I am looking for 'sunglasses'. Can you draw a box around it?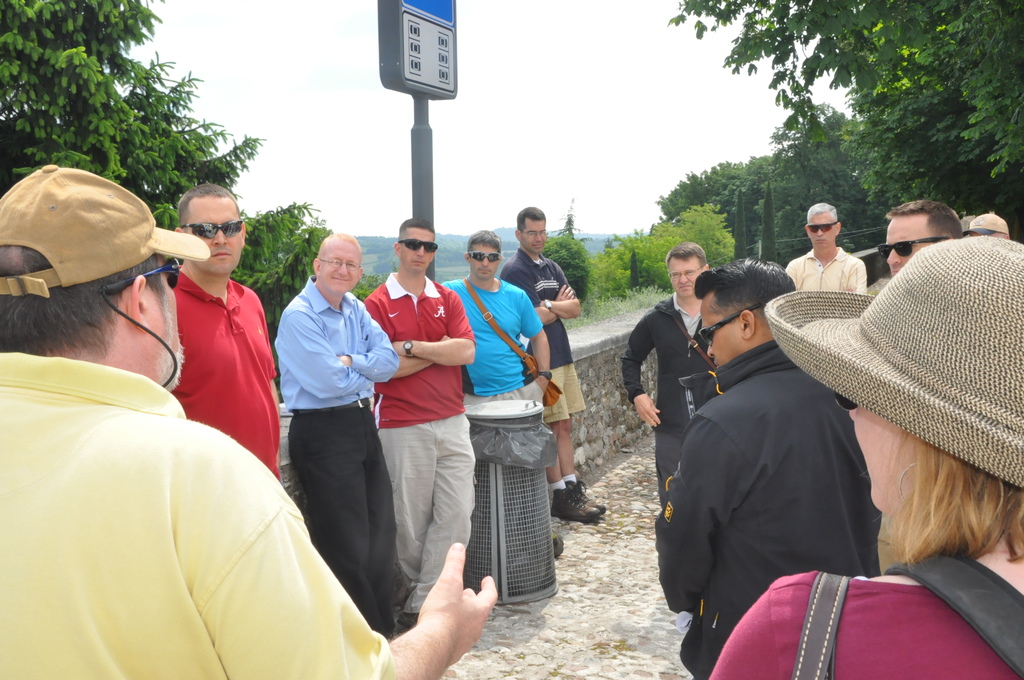
Sure, the bounding box is rect(877, 236, 939, 257).
